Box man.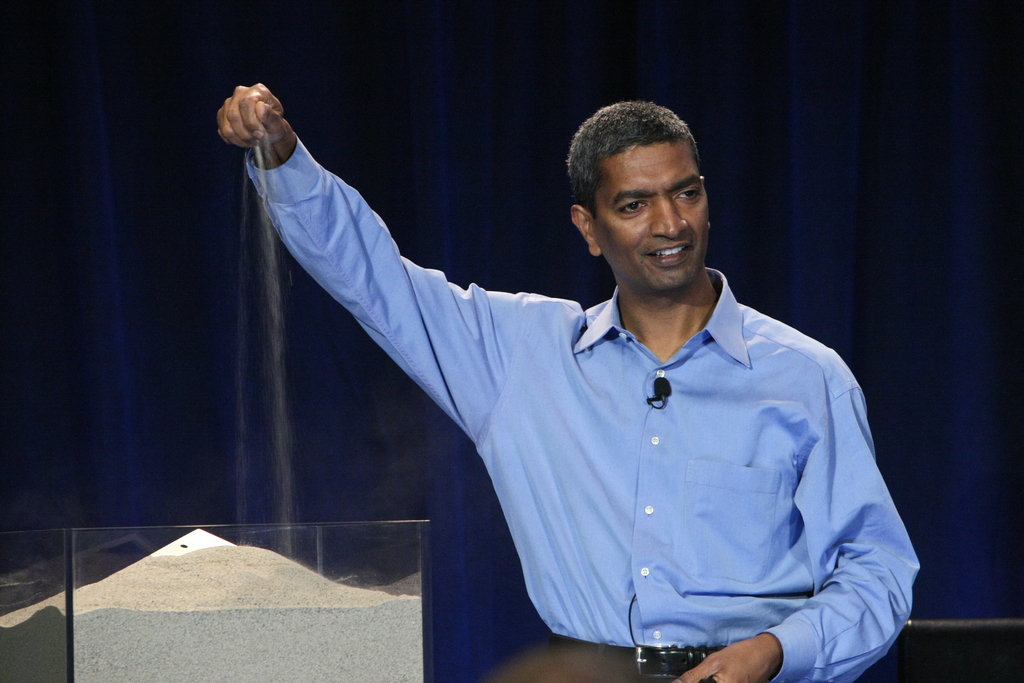
218:106:940:682.
